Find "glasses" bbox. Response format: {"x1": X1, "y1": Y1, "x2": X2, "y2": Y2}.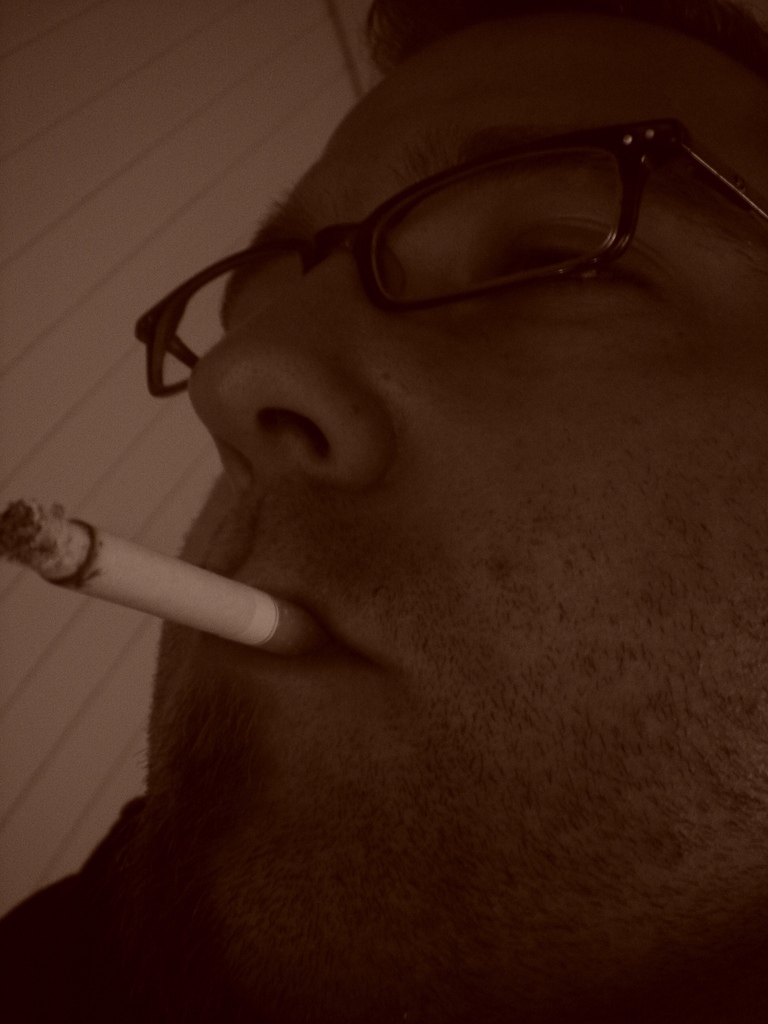
{"x1": 171, "y1": 130, "x2": 731, "y2": 349}.
